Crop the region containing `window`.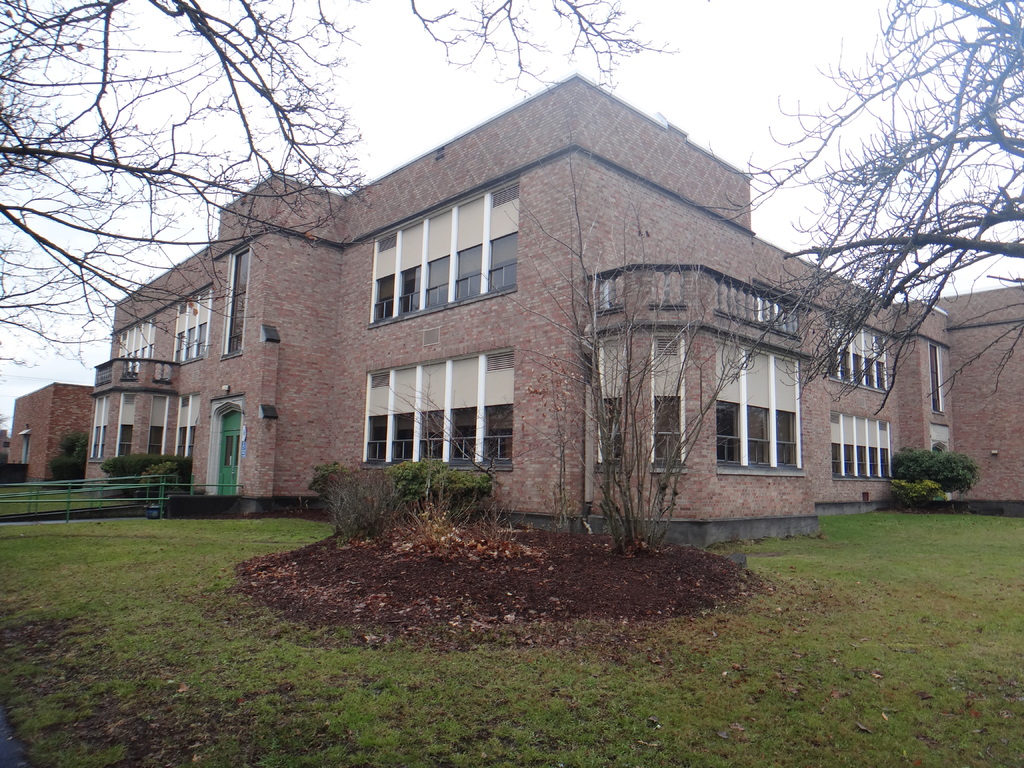
Crop region: select_region(721, 357, 808, 479).
